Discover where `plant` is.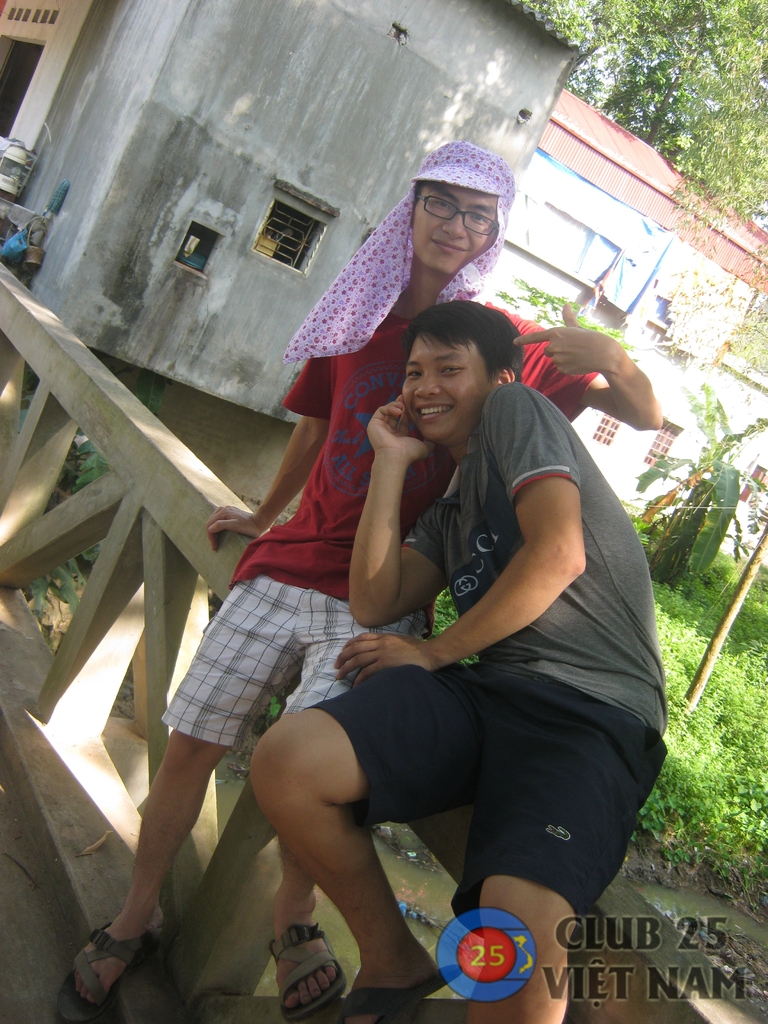
Discovered at left=455, top=648, right=490, bottom=671.
